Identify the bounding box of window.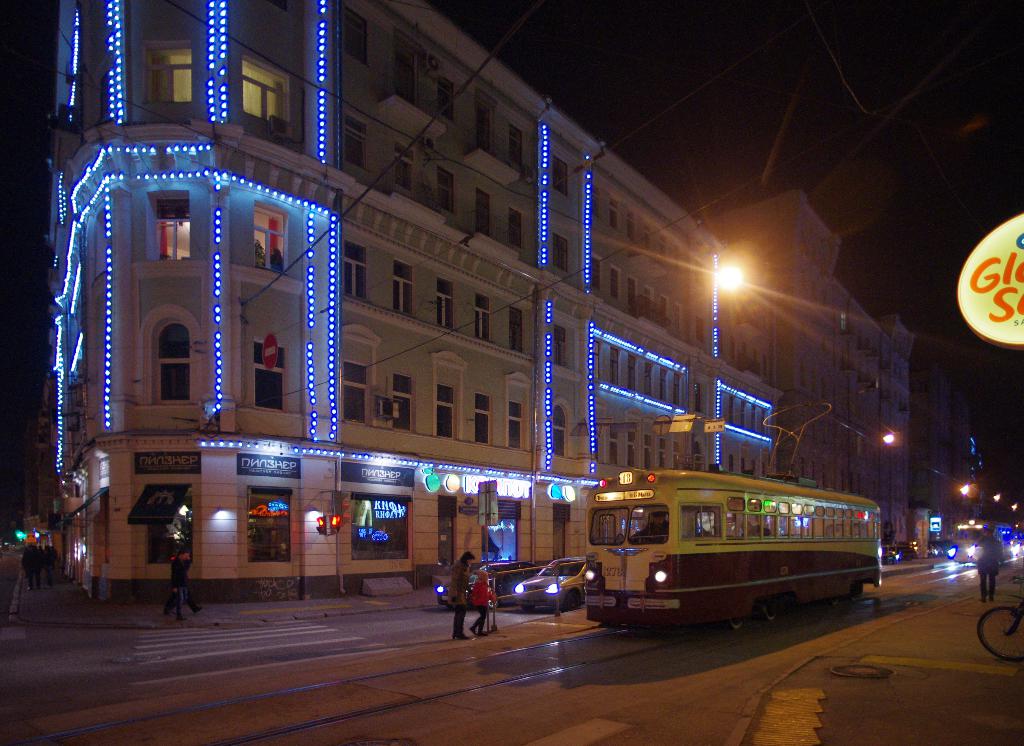
bbox=(477, 393, 493, 443).
